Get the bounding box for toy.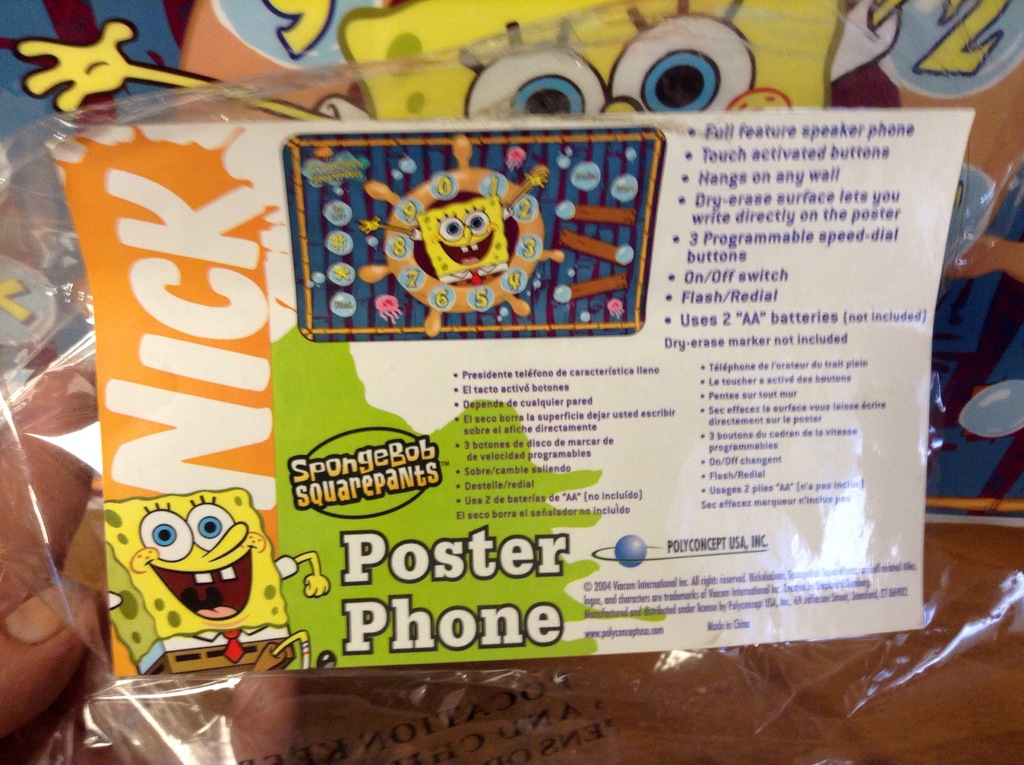
104, 474, 293, 692.
